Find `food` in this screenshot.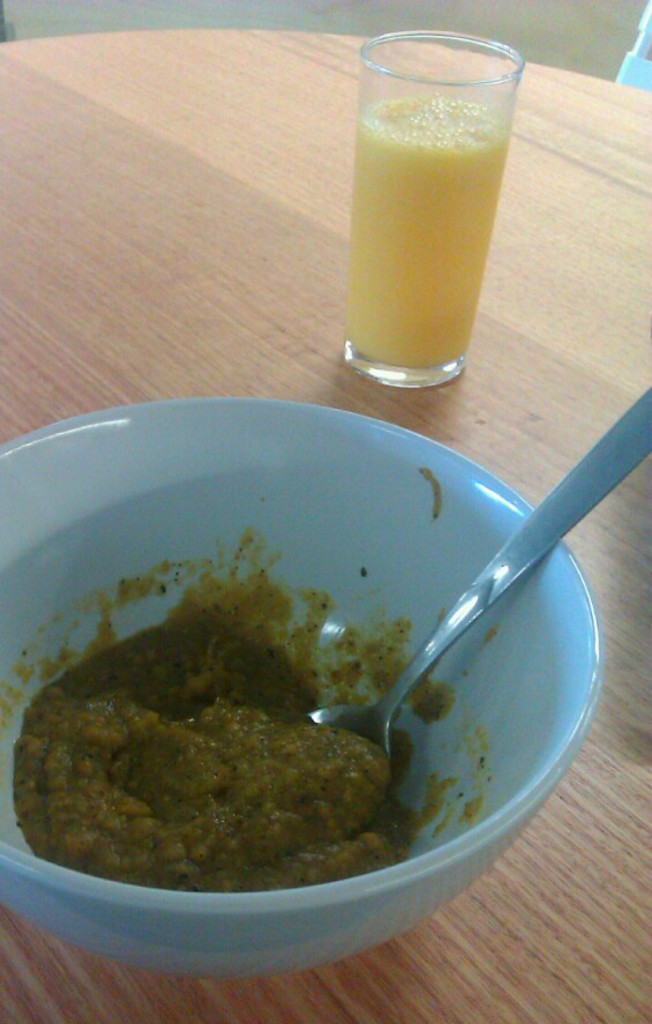
The bounding box for `food` is pyautogui.locateOnScreen(0, 529, 490, 897).
